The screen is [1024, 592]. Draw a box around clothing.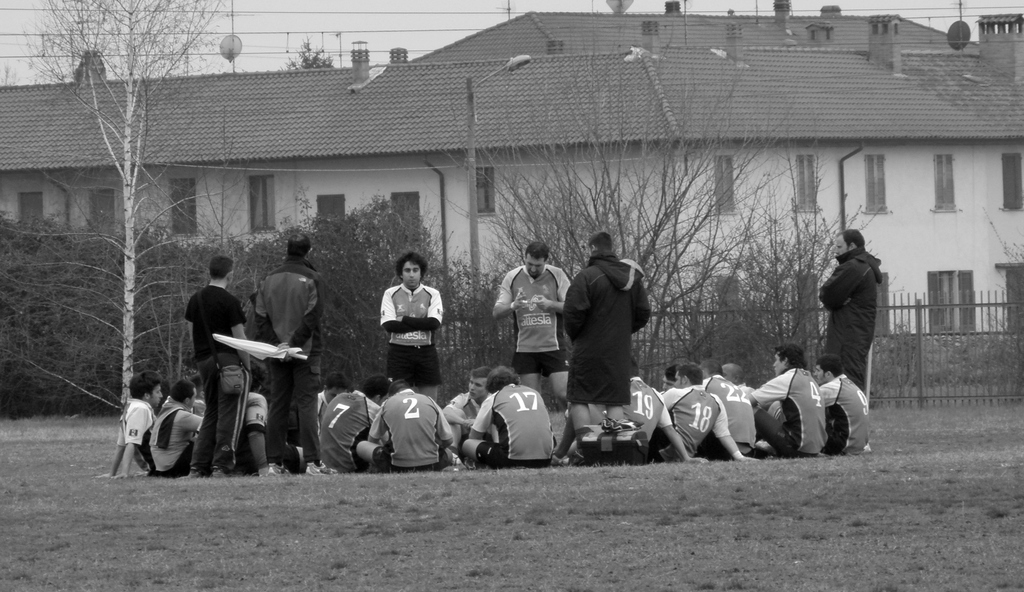
818/243/888/381.
